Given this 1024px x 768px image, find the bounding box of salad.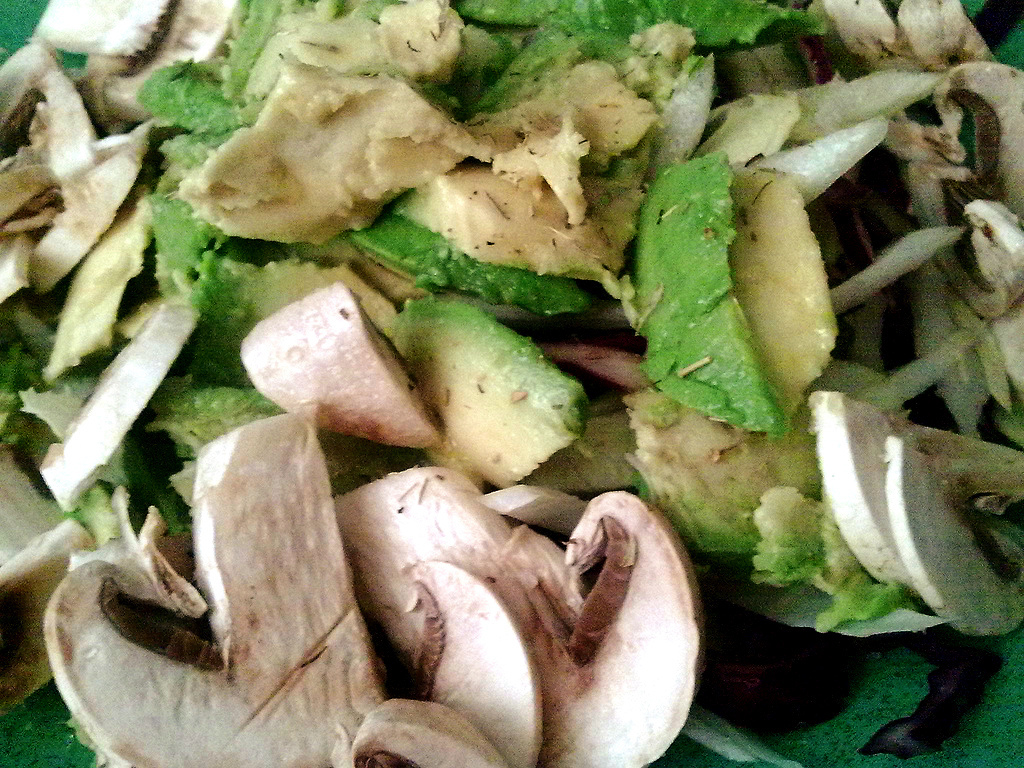
select_region(4, 0, 1023, 767).
